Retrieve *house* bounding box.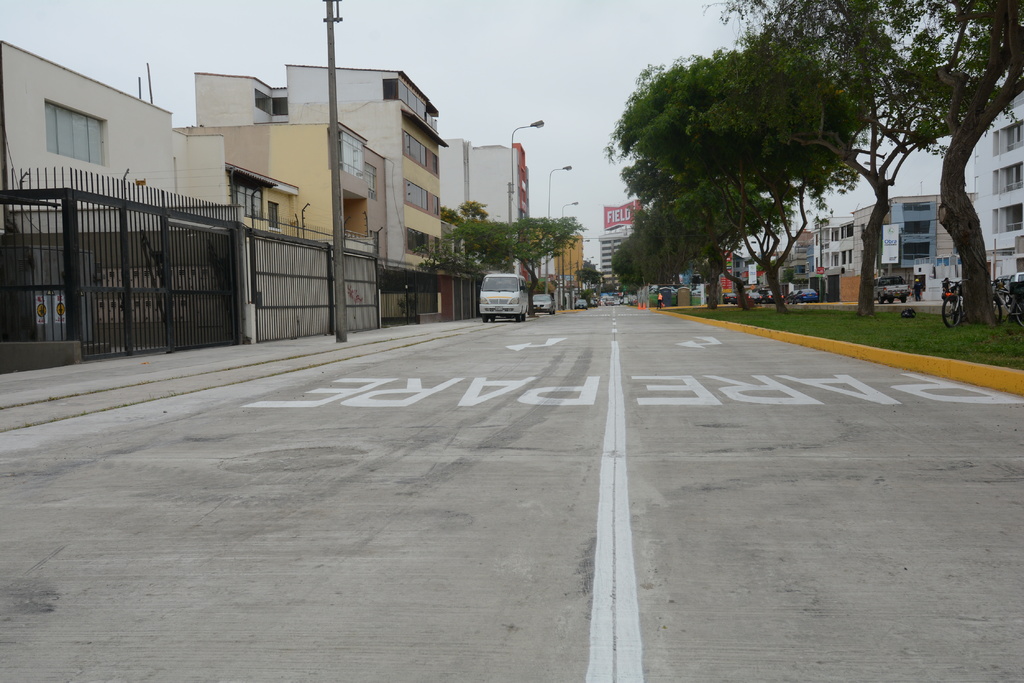
Bounding box: x1=960, y1=92, x2=1023, y2=294.
